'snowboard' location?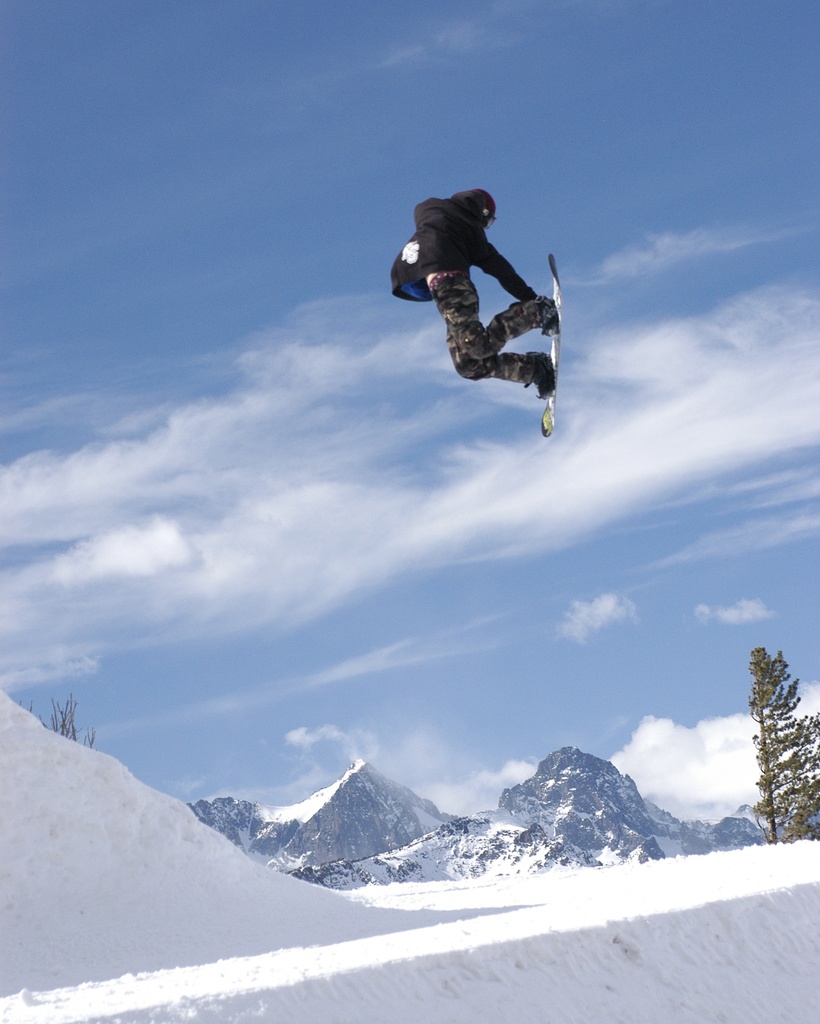
select_region(530, 251, 565, 449)
